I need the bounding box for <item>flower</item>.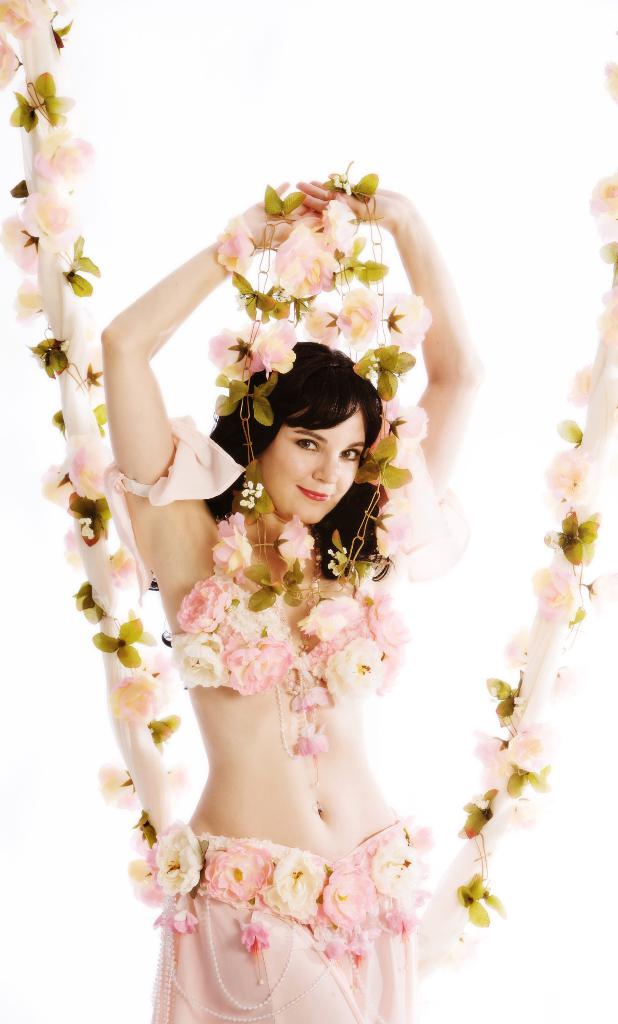
Here it is: region(0, 0, 50, 42).
